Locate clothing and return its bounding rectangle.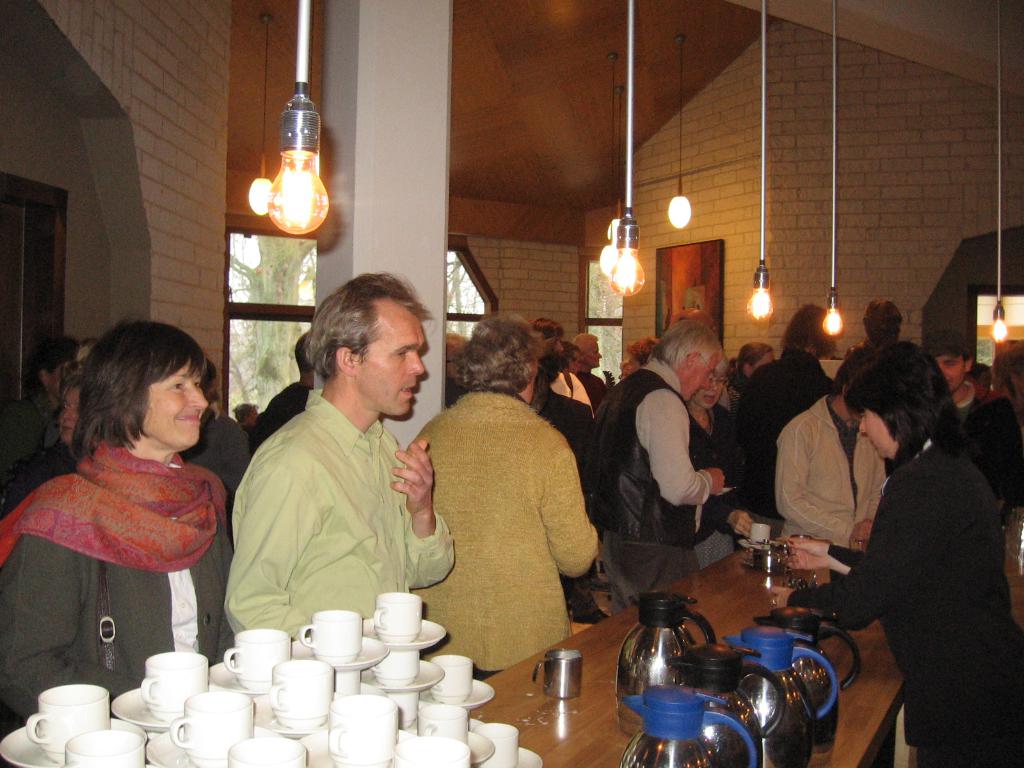
crop(180, 409, 248, 497).
